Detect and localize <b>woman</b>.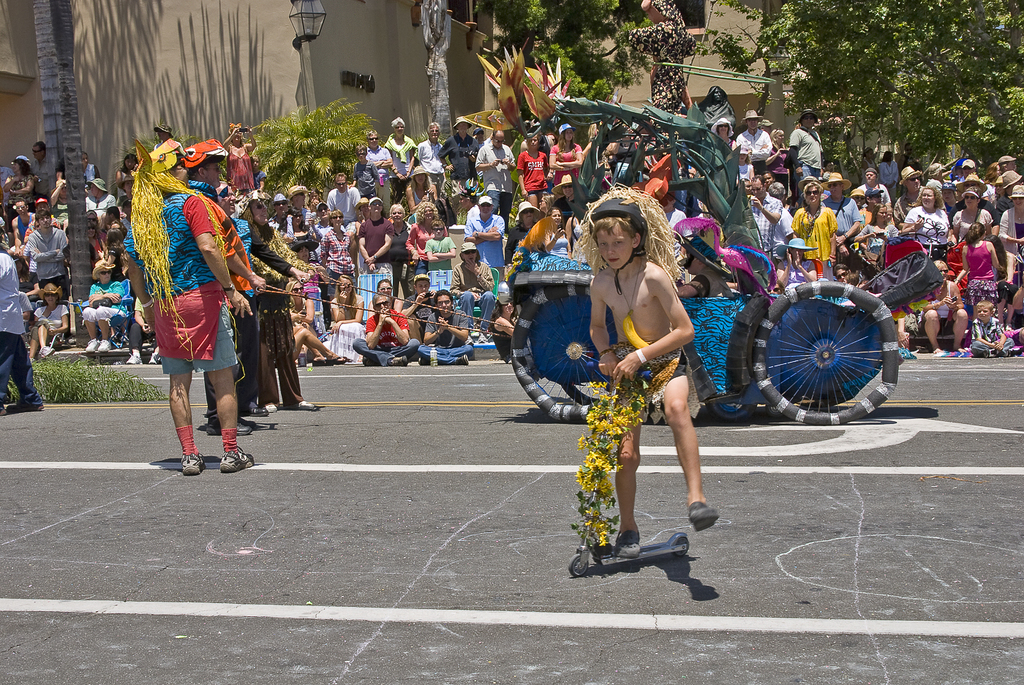
Localized at 324/269/364/365.
